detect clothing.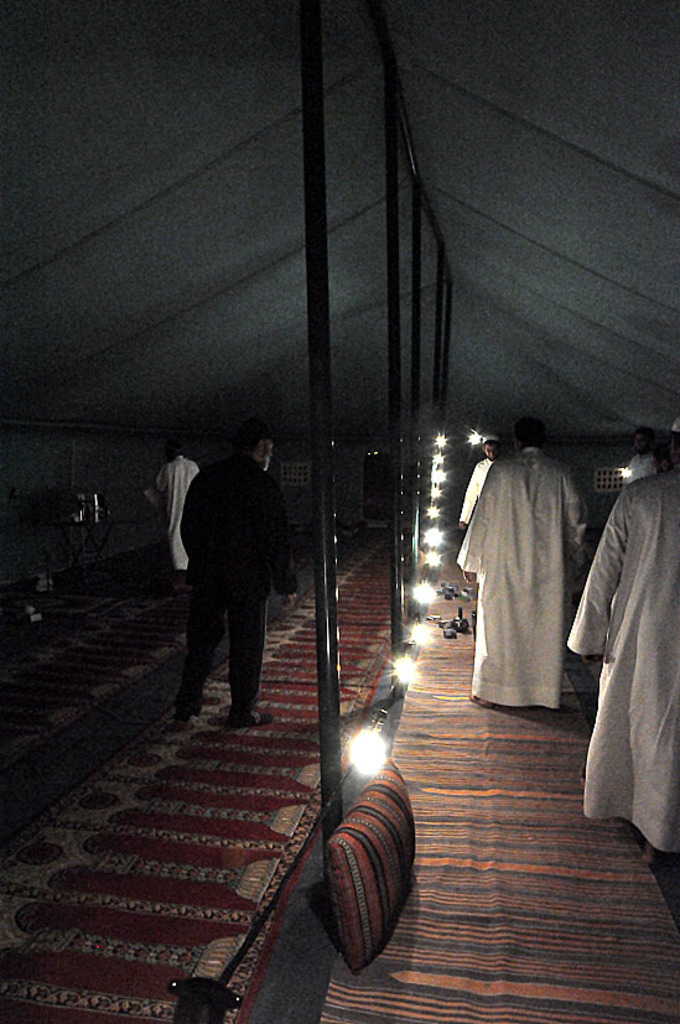
Detected at 467, 428, 598, 731.
